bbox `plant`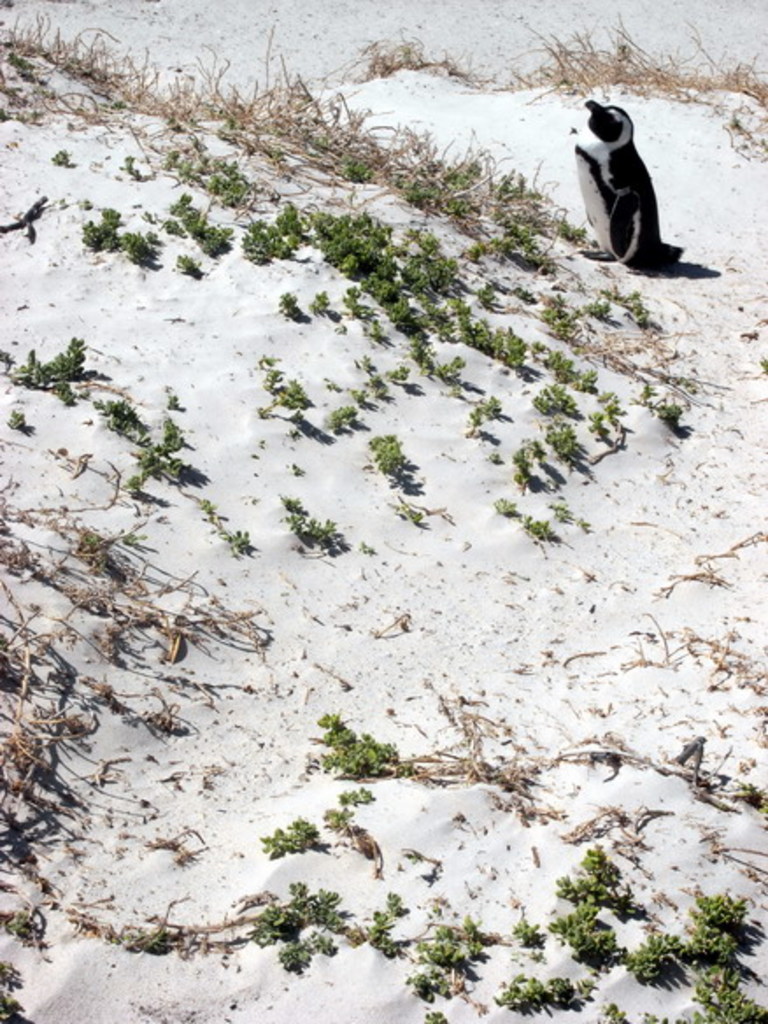
Rect(81, 205, 160, 268)
